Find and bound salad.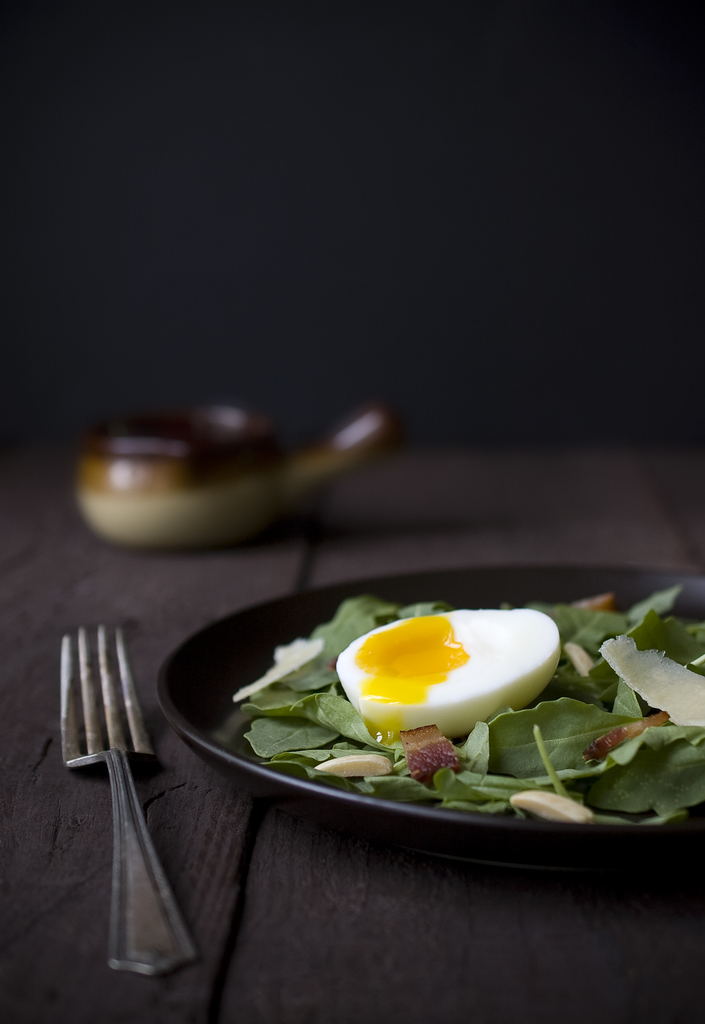
Bound: x1=231 y1=577 x2=704 y2=825.
